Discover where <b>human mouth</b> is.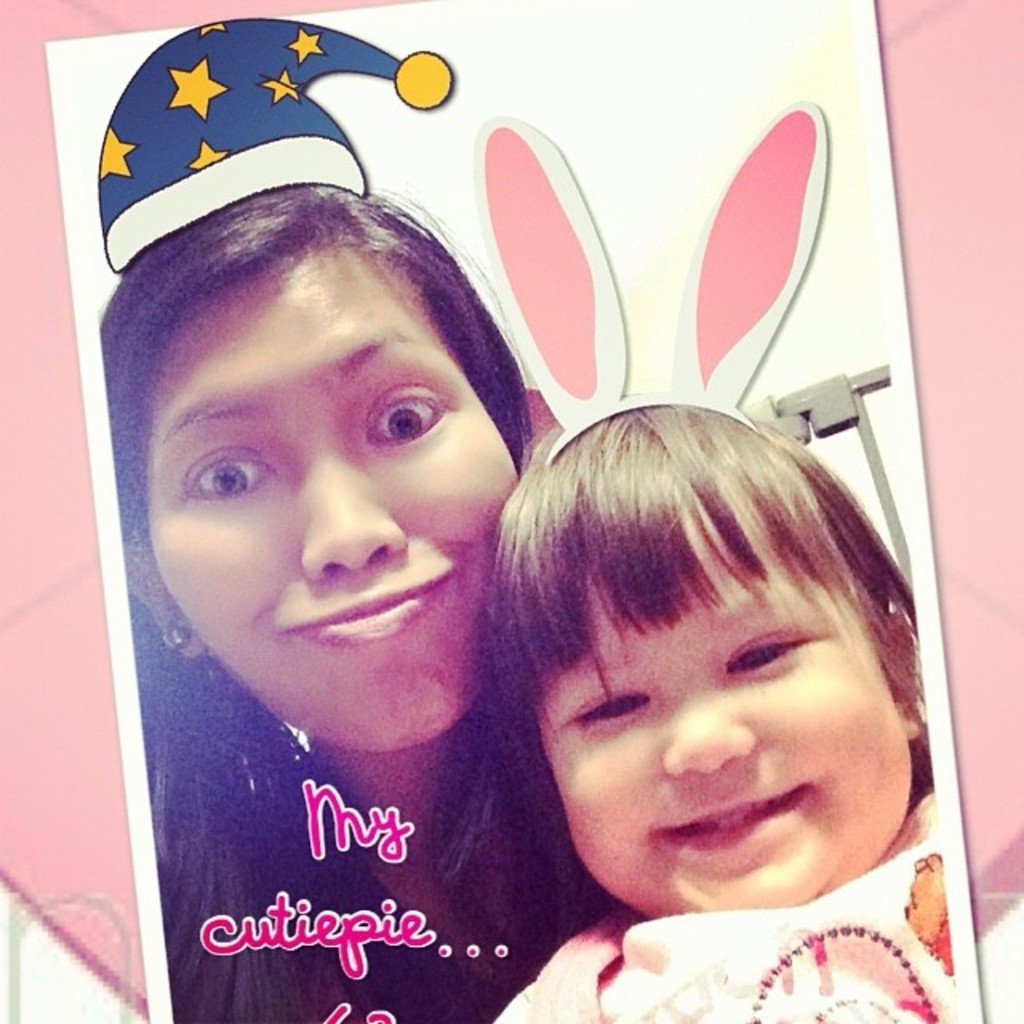
Discovered at pyautogui.locateOnScreen(656, 784, 827, 859).
